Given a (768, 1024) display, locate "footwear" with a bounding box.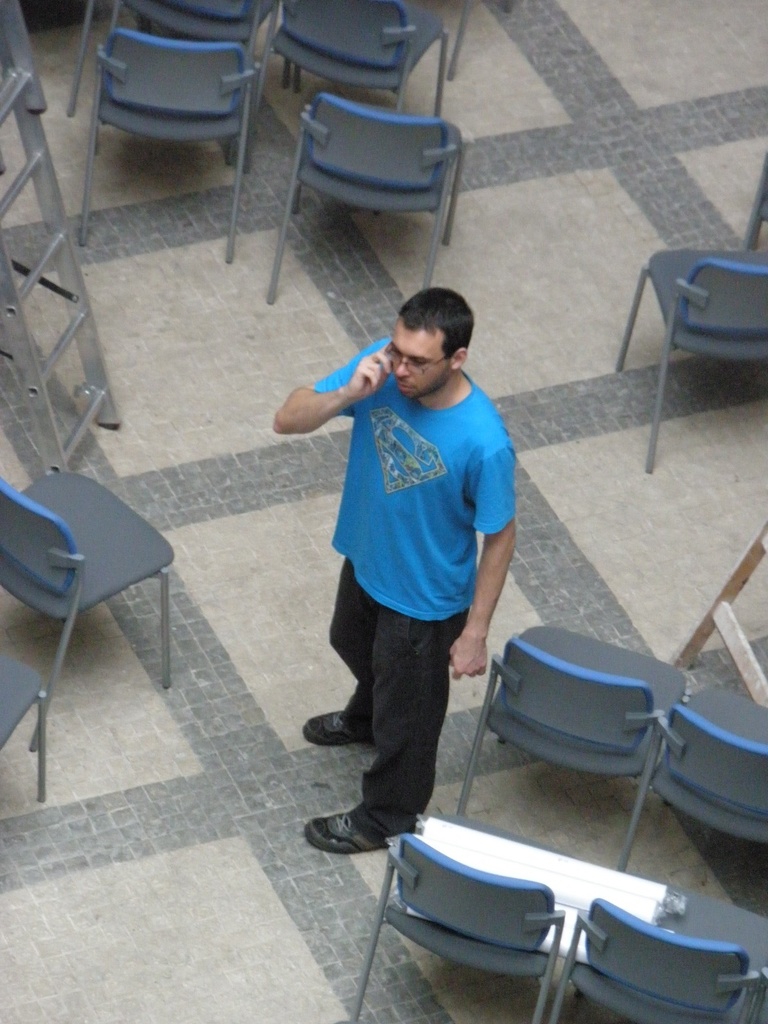
Located: x1=296, y1=807, x2=413, y2=854.
